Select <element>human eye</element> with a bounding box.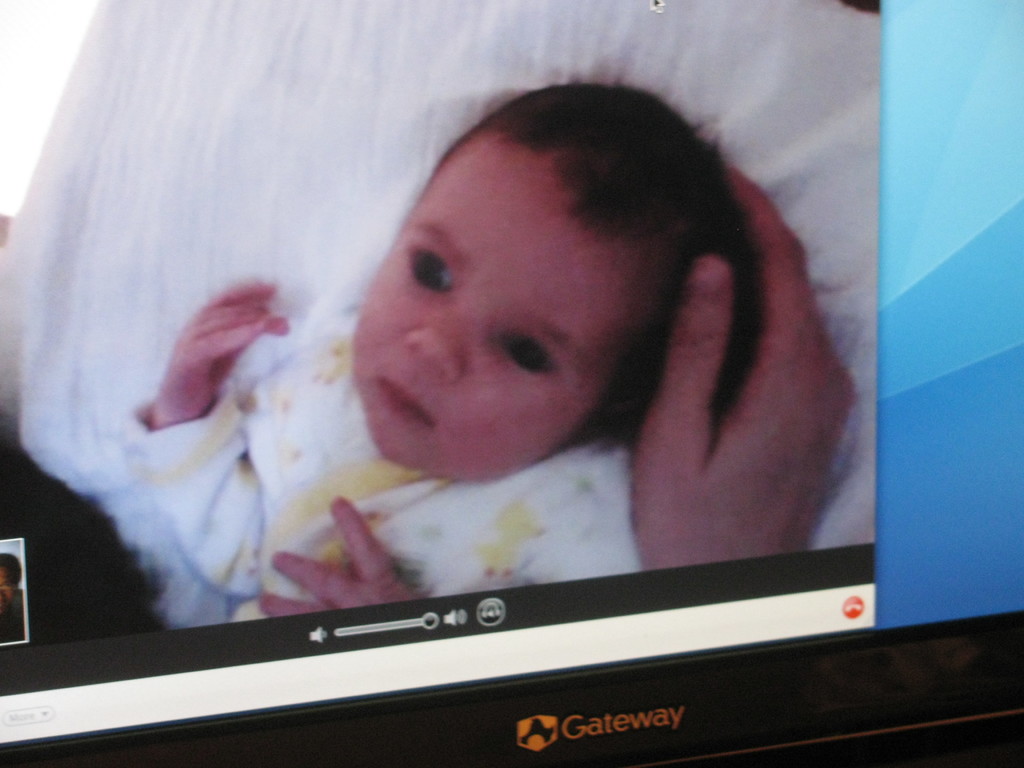
bbox=[411, 242, 456, 300].
